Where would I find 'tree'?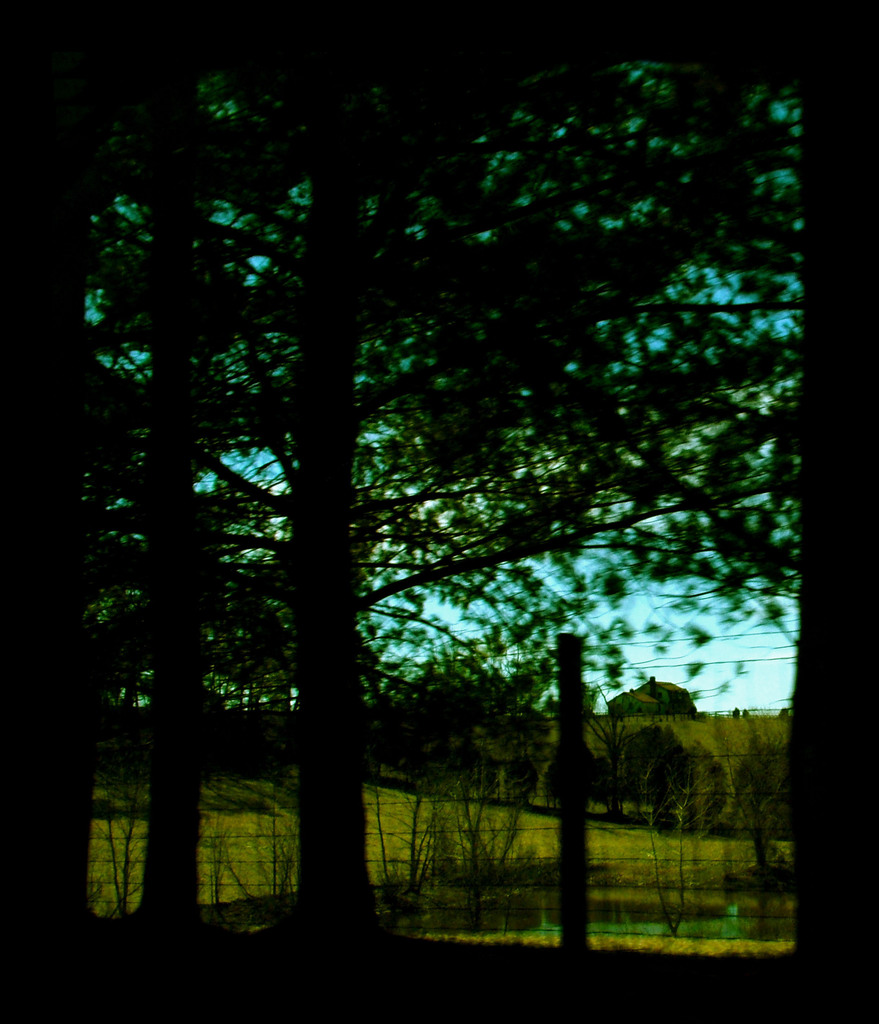
At <bbox>711, 740, 792, 840</bbox>.
